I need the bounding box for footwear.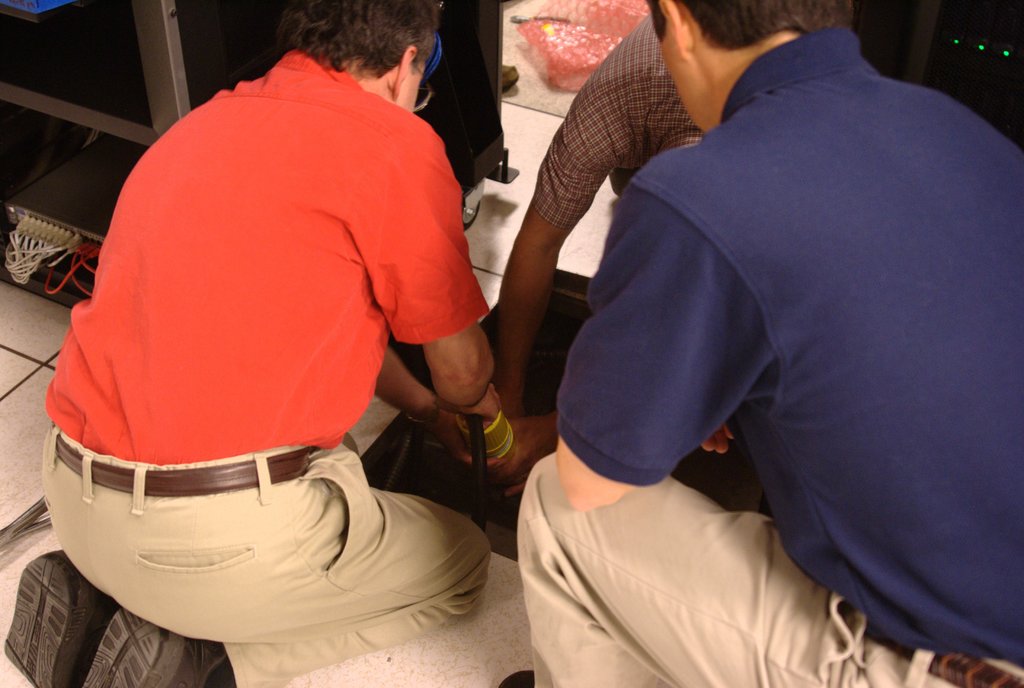
Here it is: {"x1": 499, "y1": 667, "x2": 536, "y2": 687}.
